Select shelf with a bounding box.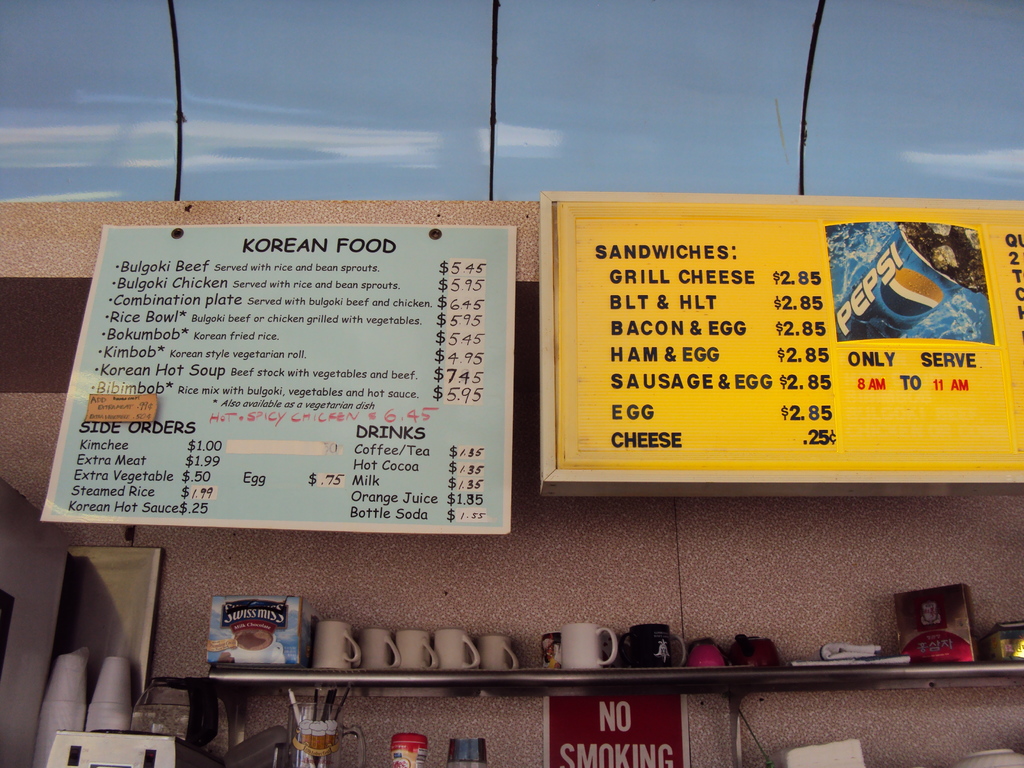
198,589,1023,687.
